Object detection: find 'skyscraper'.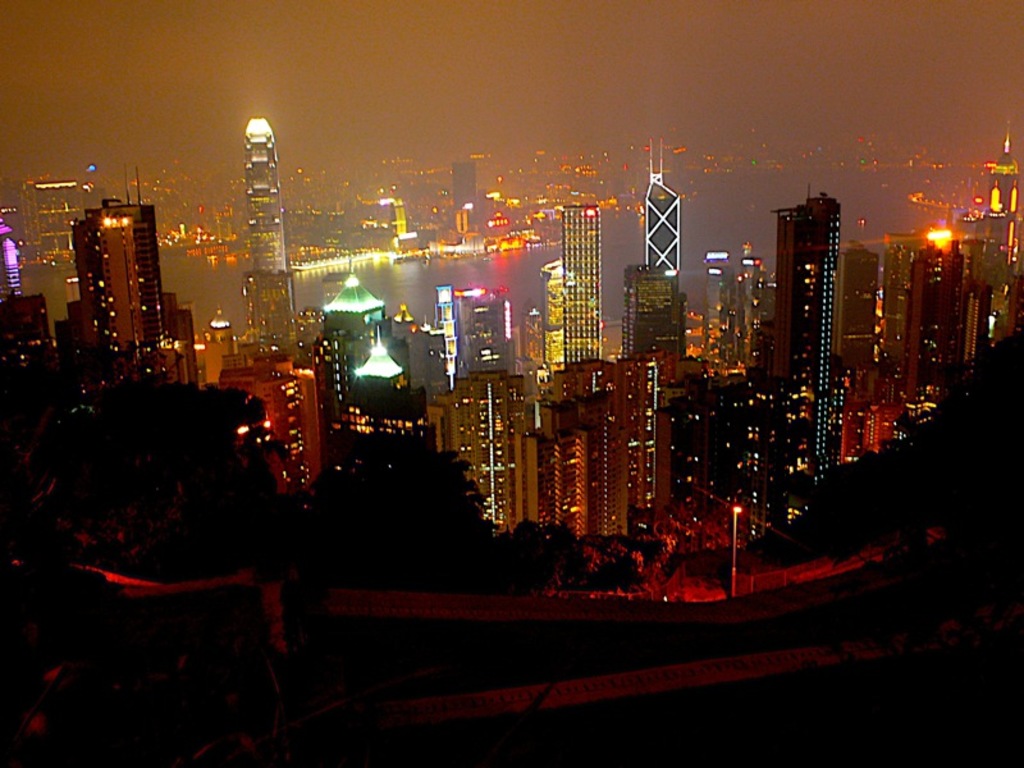
(left=545, top=399, right=631, bottom=539).
